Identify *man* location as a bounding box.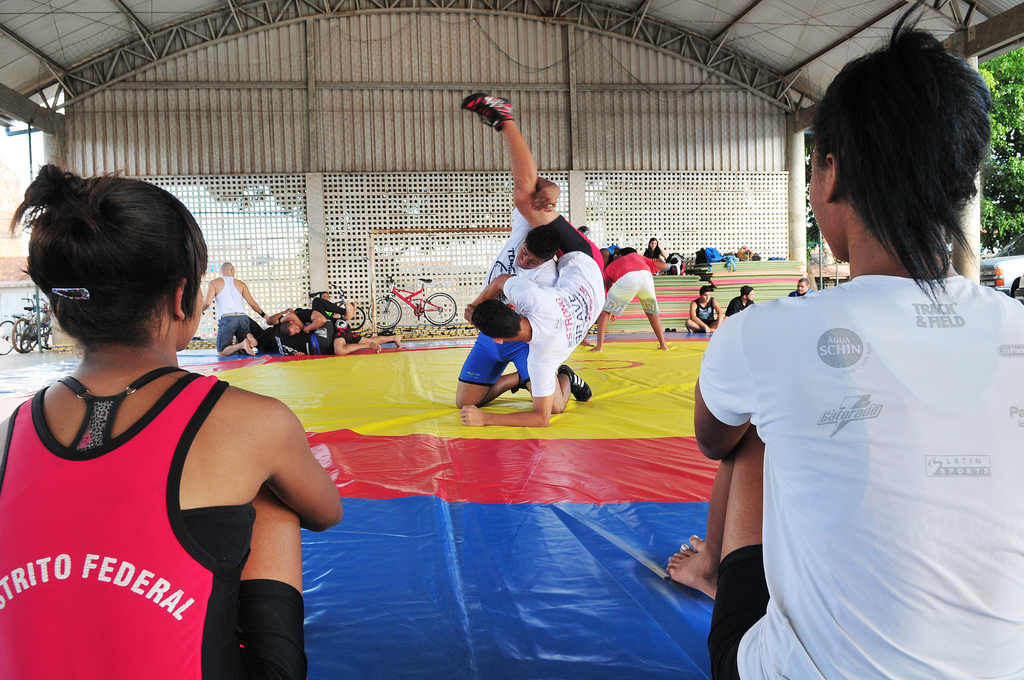
detection(723, 285, 756, 319).
